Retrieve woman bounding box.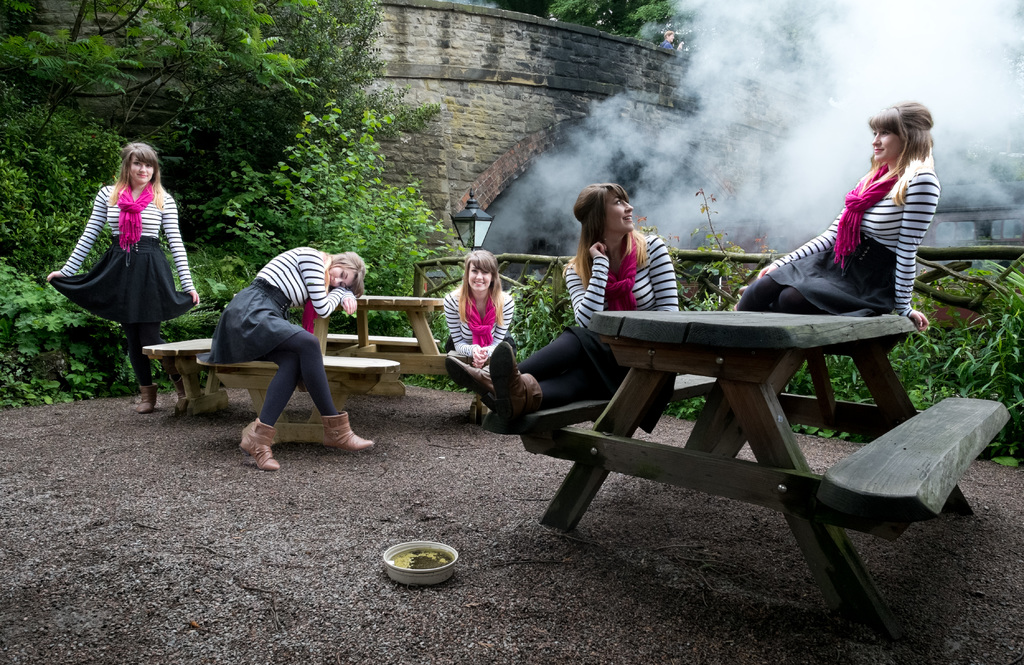
Bounding box: Rect(441, 185, 685, 430).
